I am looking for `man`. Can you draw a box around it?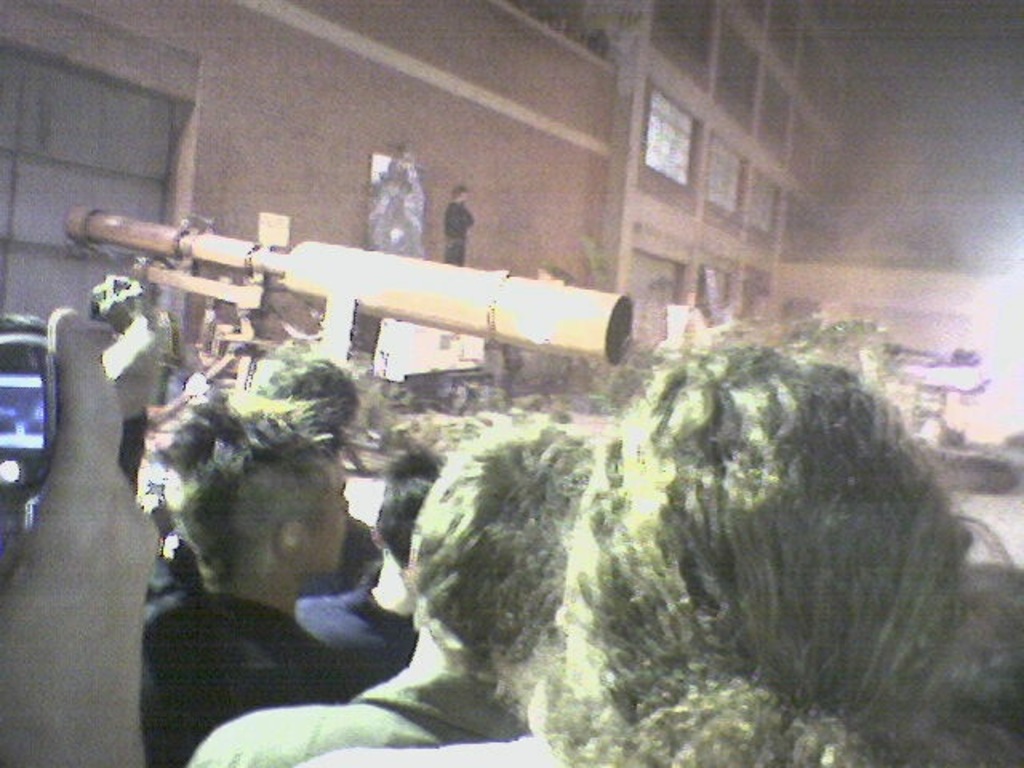
Sure, the bounding box is 296:438:440:691.
